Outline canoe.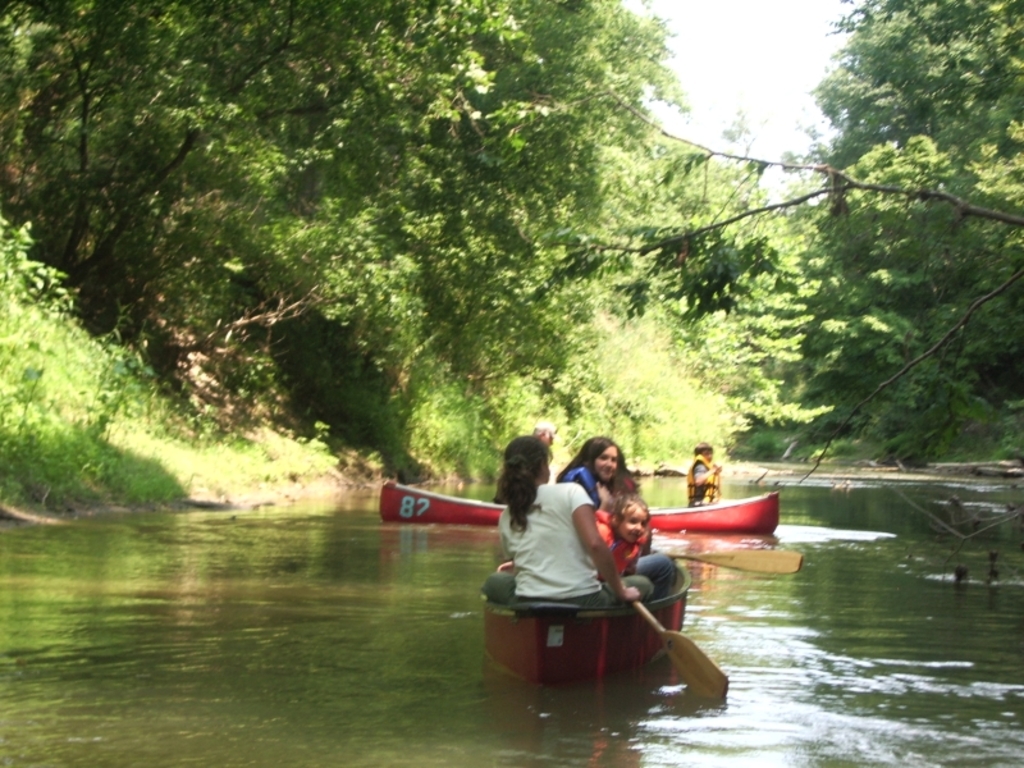
Outline: 477,554,690,691.
